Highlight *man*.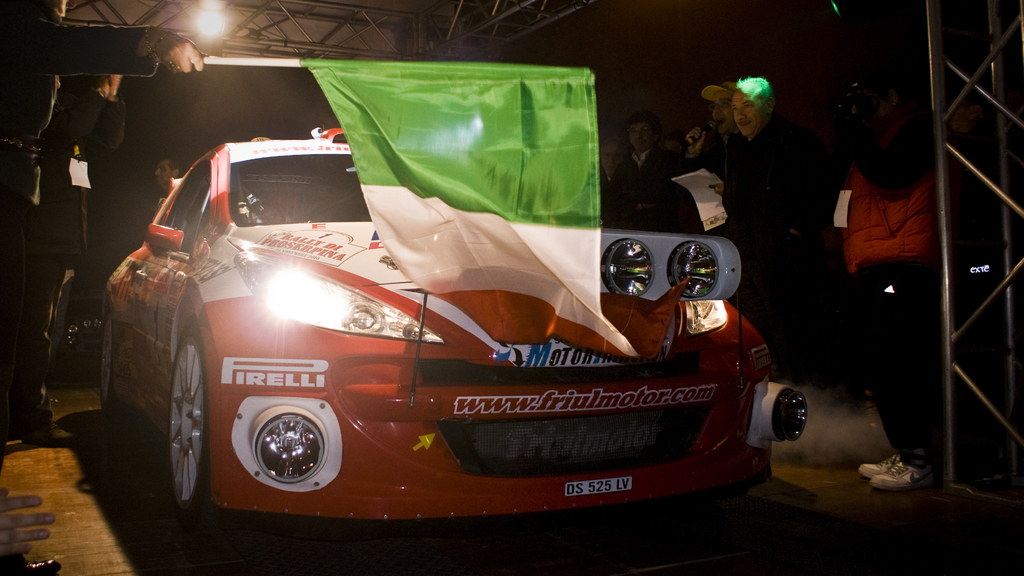
Highlighted region: x1=593, y1=141, x2=648, y2=232.
